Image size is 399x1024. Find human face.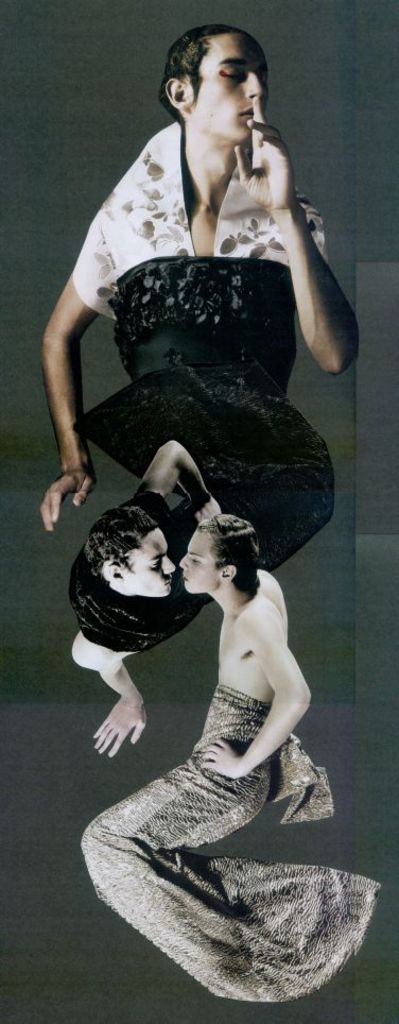
x1=120 y1=526 x2=172 y2=596.
